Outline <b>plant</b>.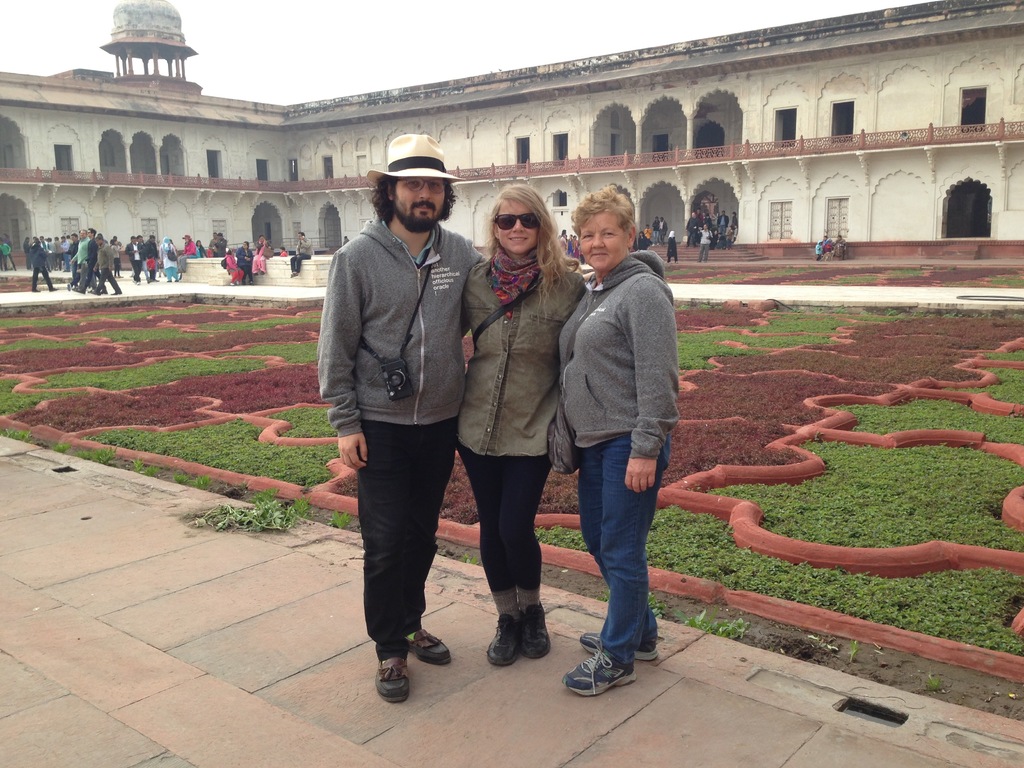
Outline: (x1=125, y1=454, x2=148, y2=472).
